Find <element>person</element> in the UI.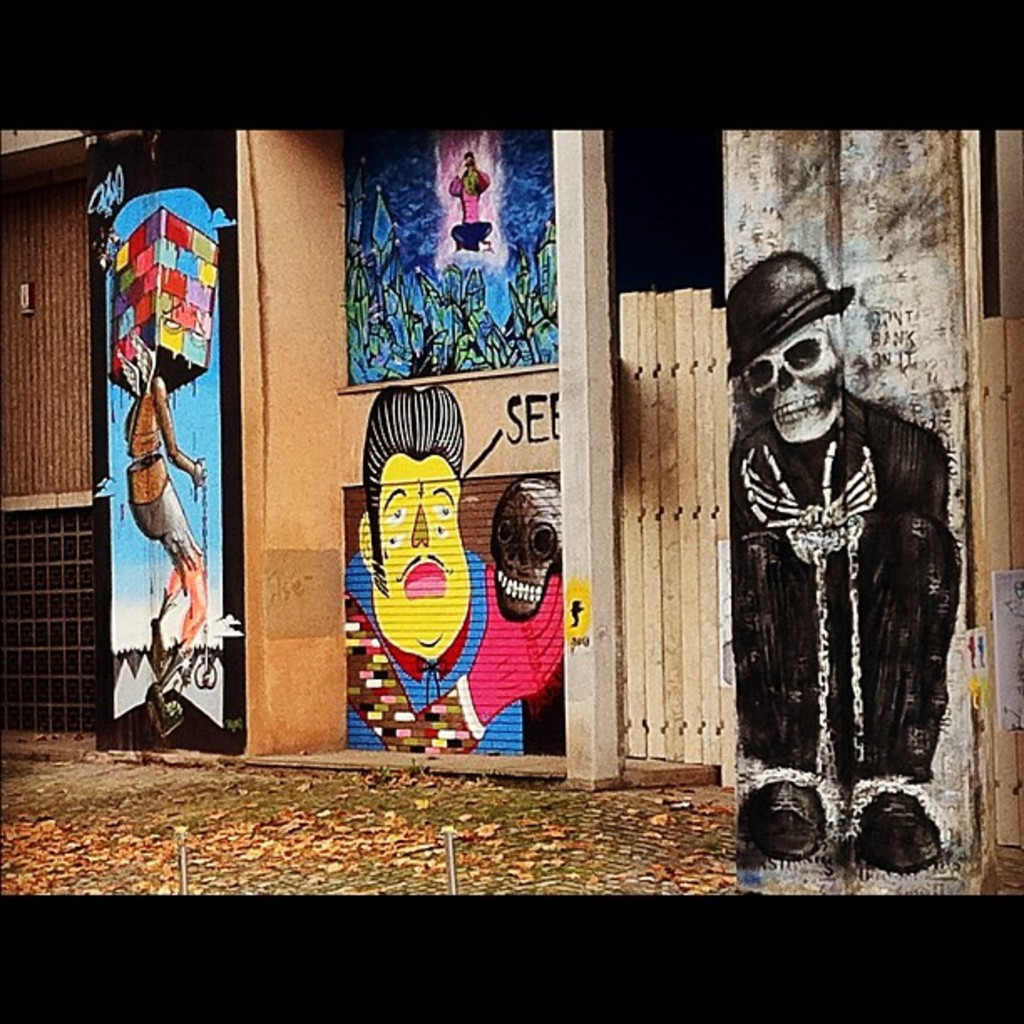
UI element at box(110, 204, 221, 736).
